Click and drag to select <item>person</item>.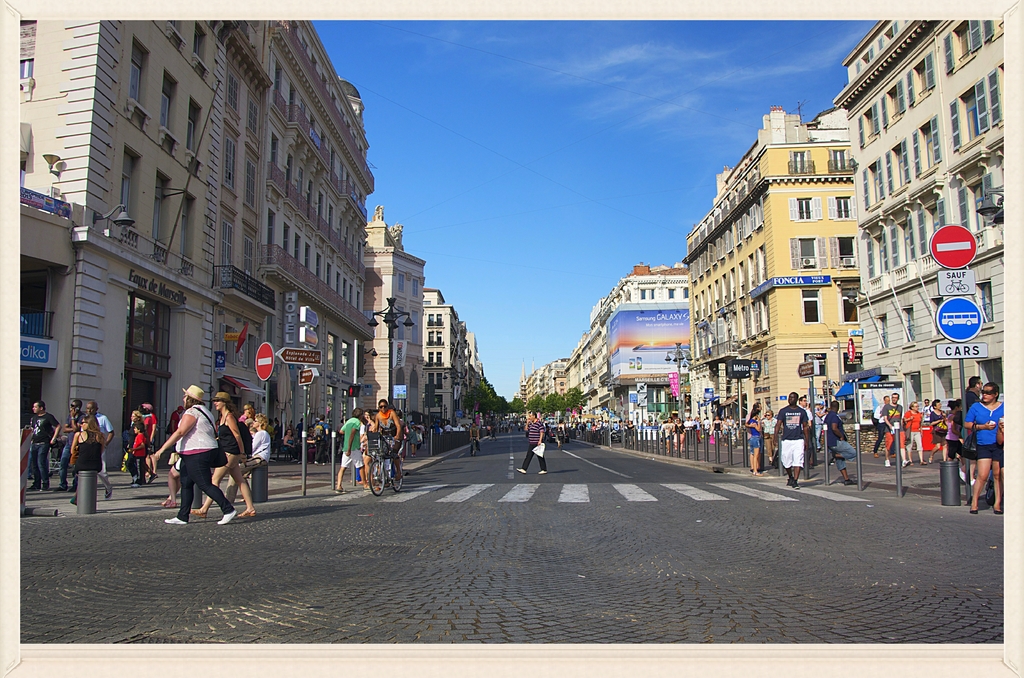
Selection: <region>367, 407, 384, 470</region>.
